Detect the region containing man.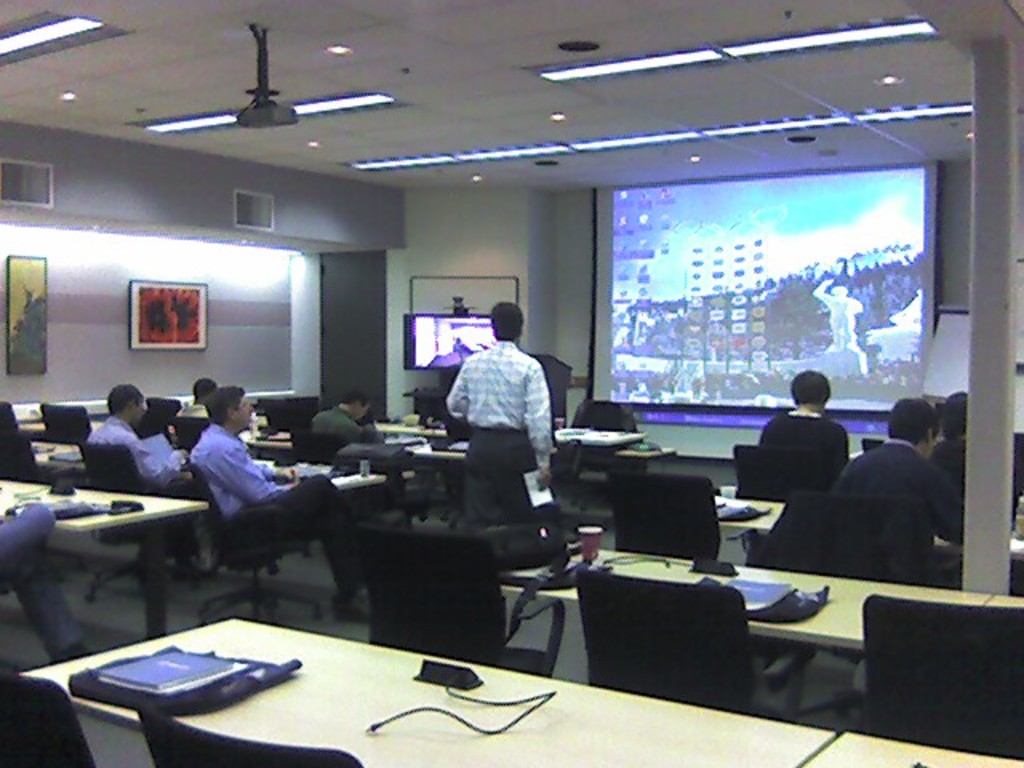
x1=834, y1=394, x2=962, y2=587.
